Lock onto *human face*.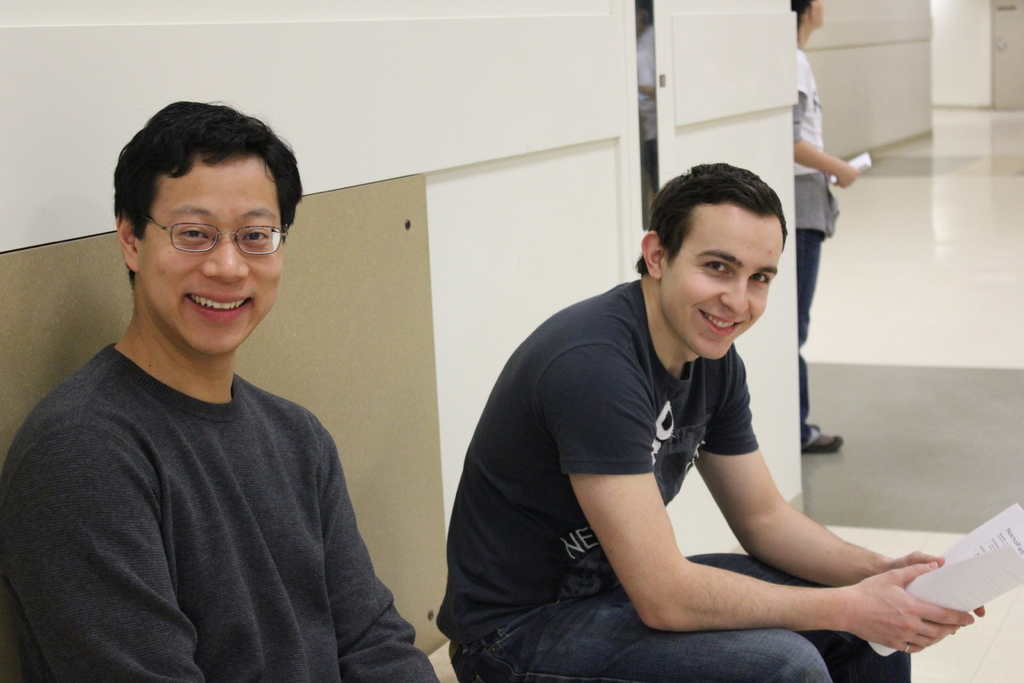
Locked: 806,0,824,26.
